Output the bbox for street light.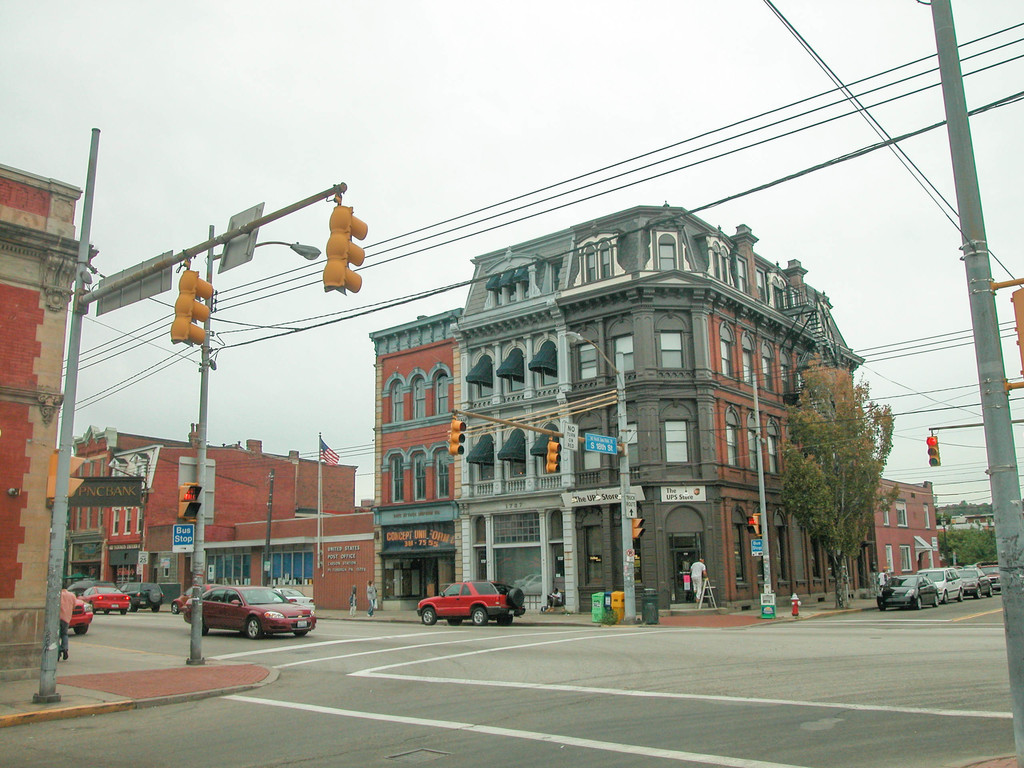
559, 328, 632, 637.
